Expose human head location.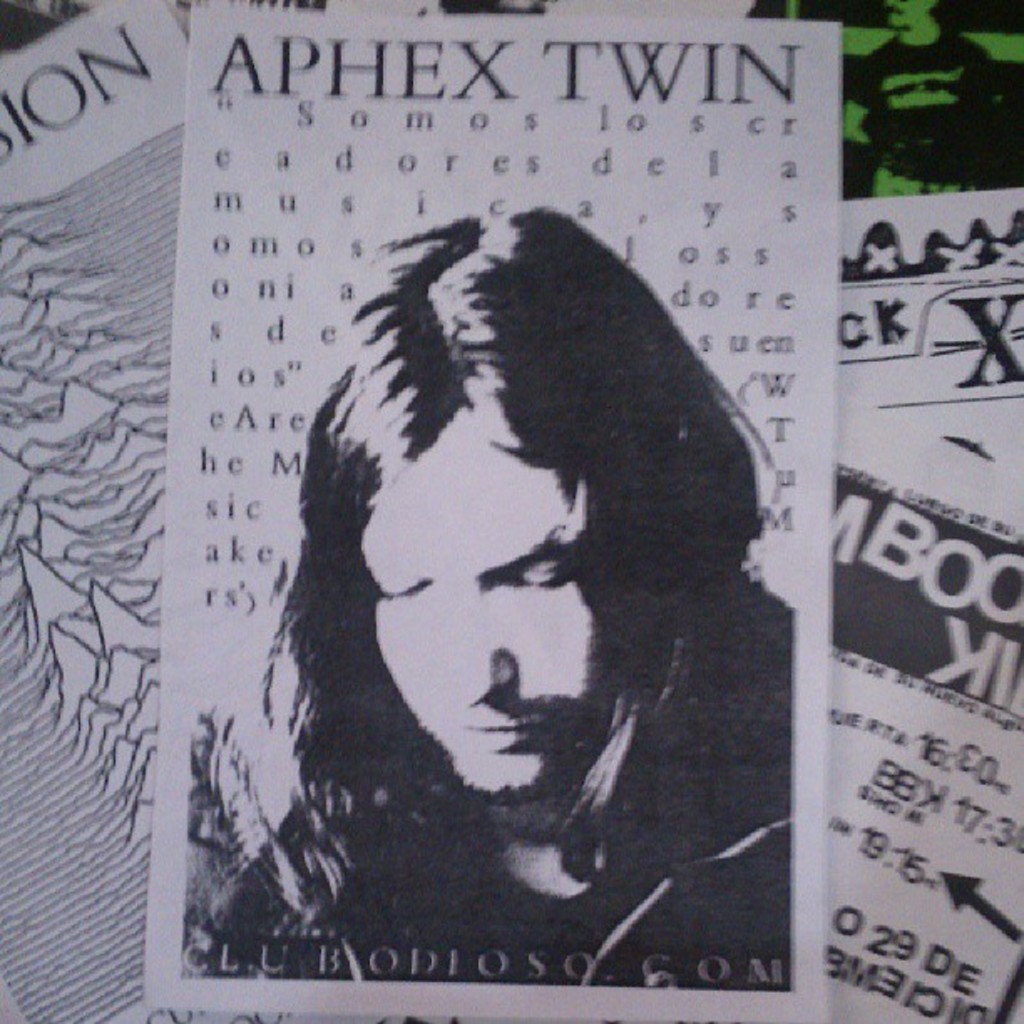
Exposed at bbox=[281, 201, 776, 805].
